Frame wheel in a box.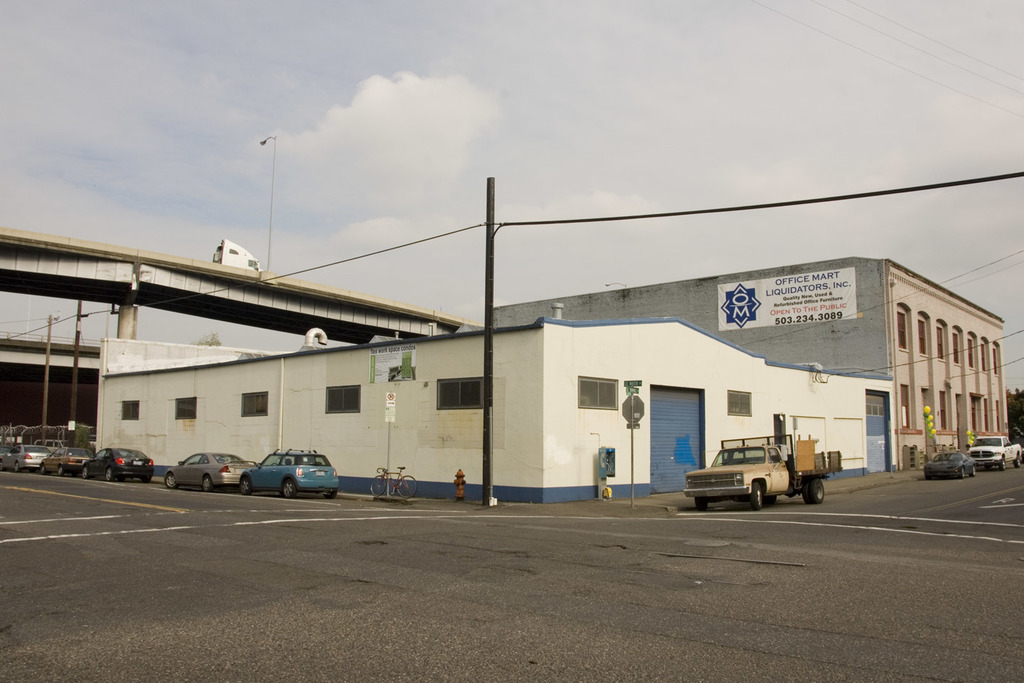
399:475:417:499.
